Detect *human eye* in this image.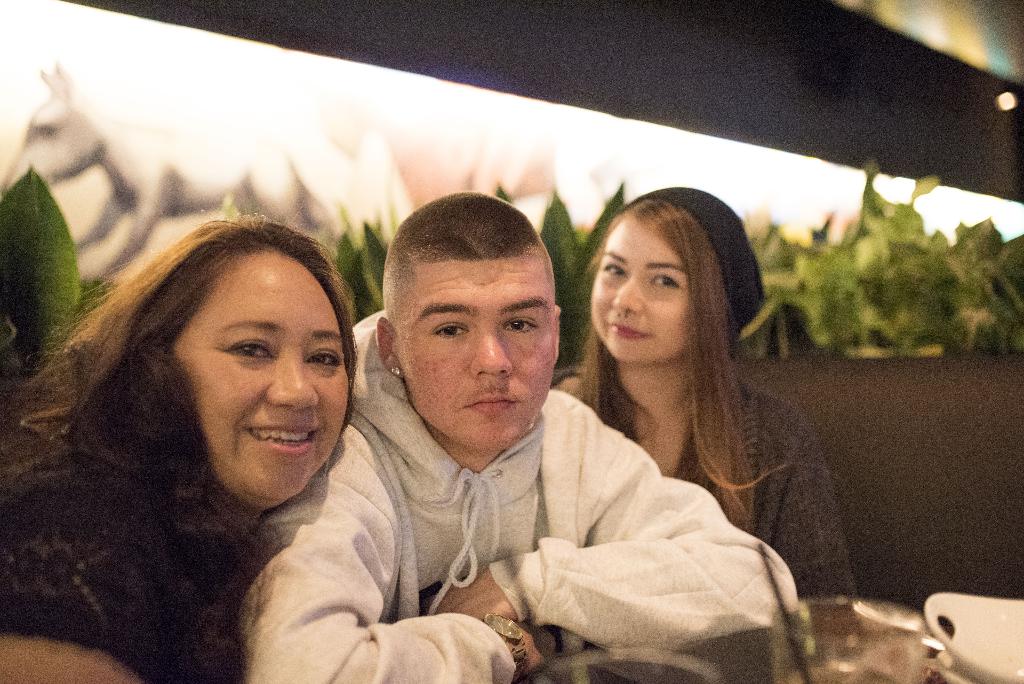
Detection: rect(426, 316, 475, 343).
